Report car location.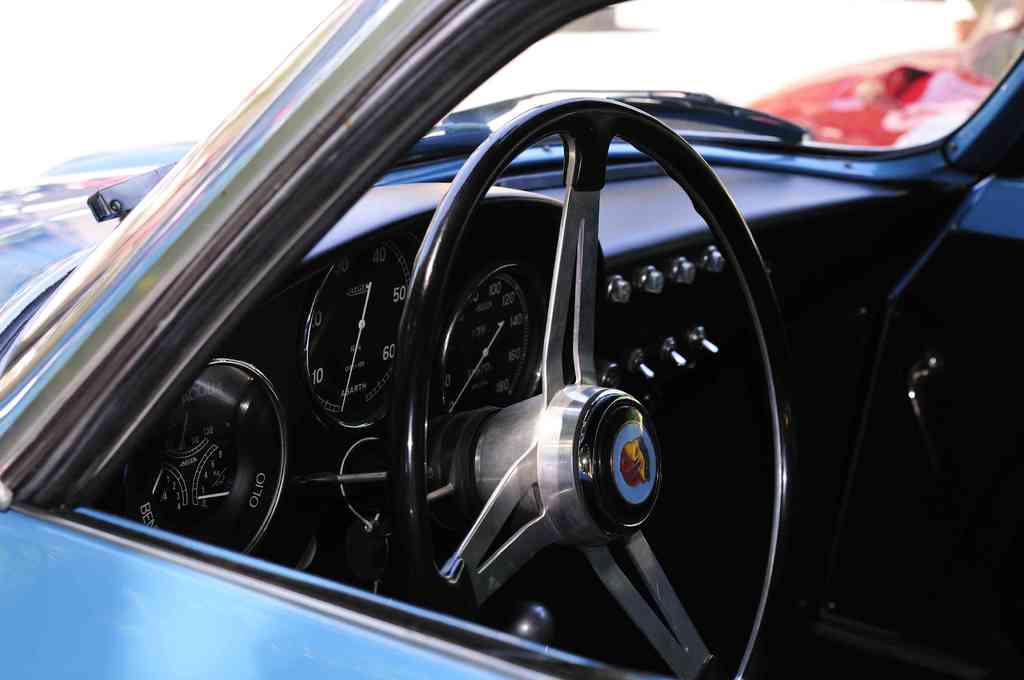
Report: (left=0, top=0, right=1007, bottom=679).
